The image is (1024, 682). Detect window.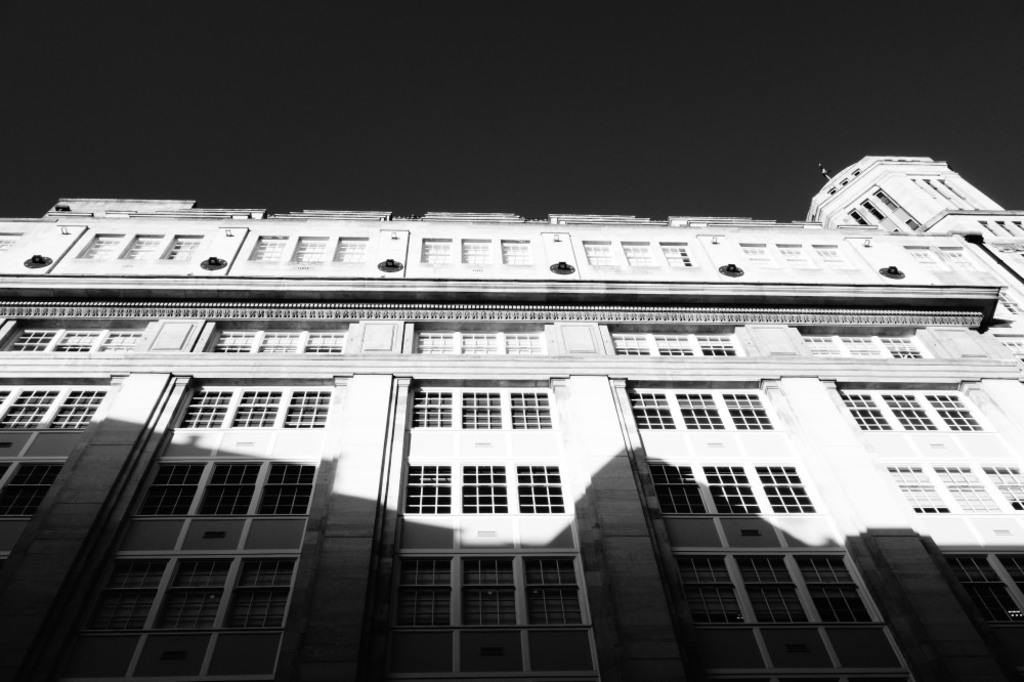
Detection: bbox=(420, 230, 542, 264).
